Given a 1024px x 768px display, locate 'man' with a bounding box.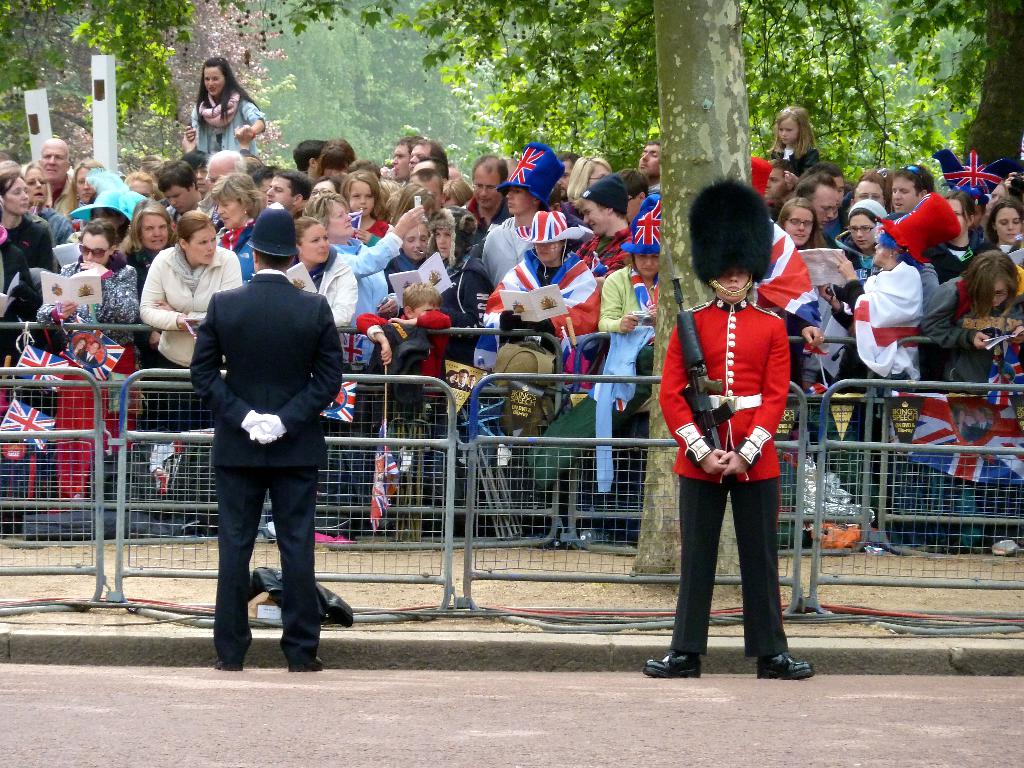
Located: 187, 197, 332, 671.
